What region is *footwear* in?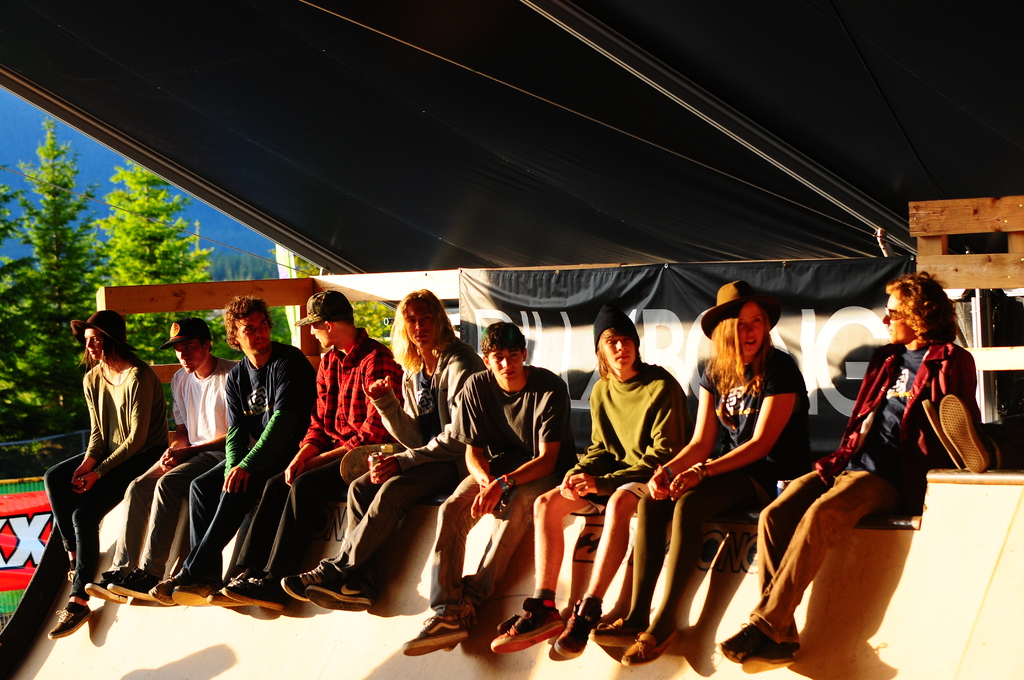
bbox(489, 595, 569, 653).
